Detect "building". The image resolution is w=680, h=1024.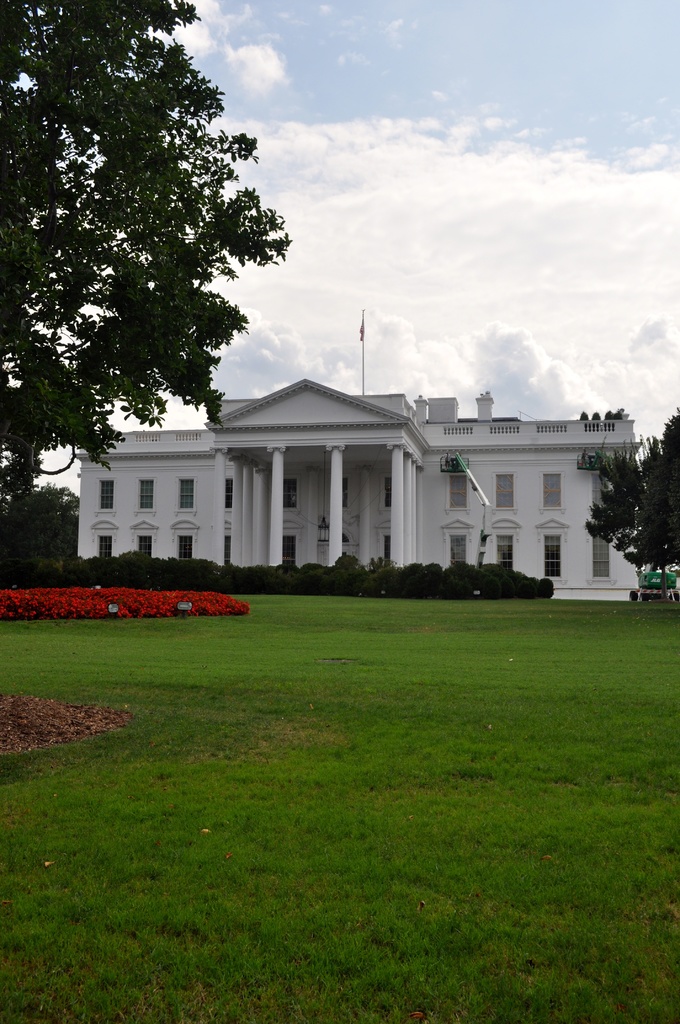
(left=78, top=371, right=645, bottom=600).
